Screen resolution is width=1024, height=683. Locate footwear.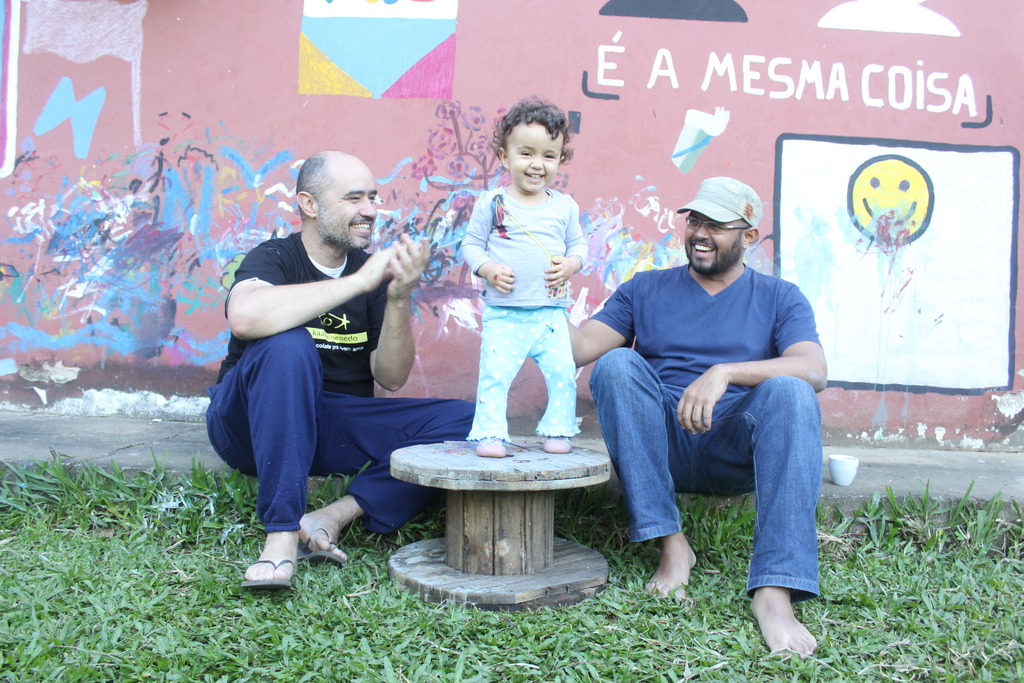
l=296, t=523, r=346, b=567.
